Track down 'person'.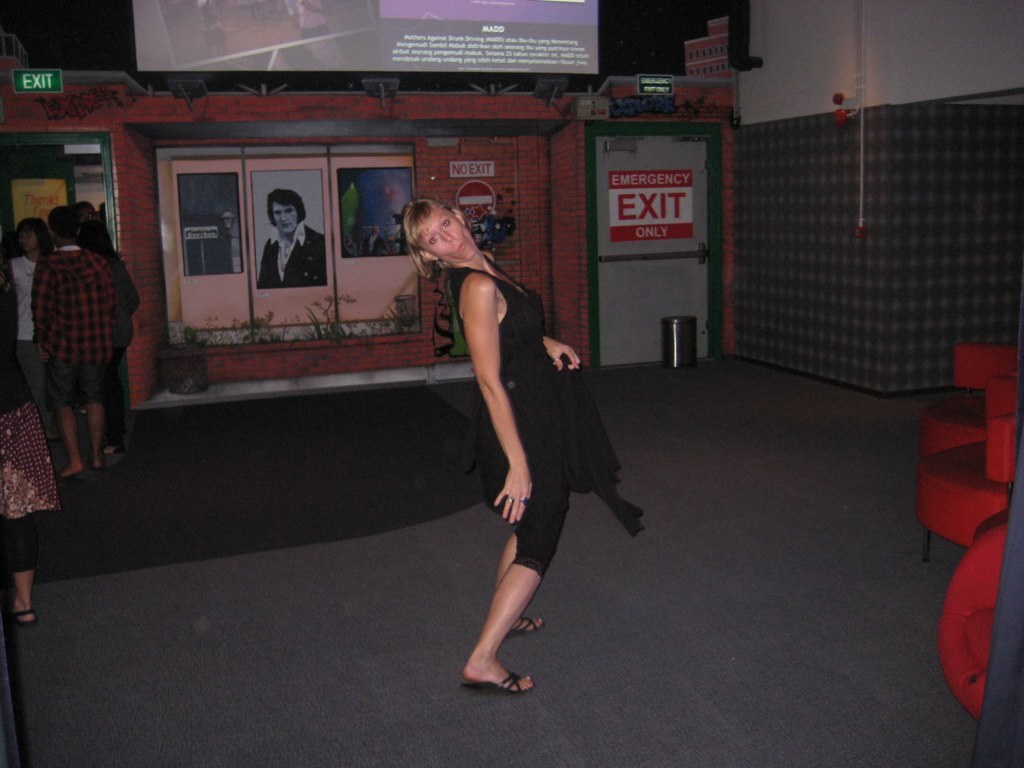
Tracked to (4, 212, 54, 442).
